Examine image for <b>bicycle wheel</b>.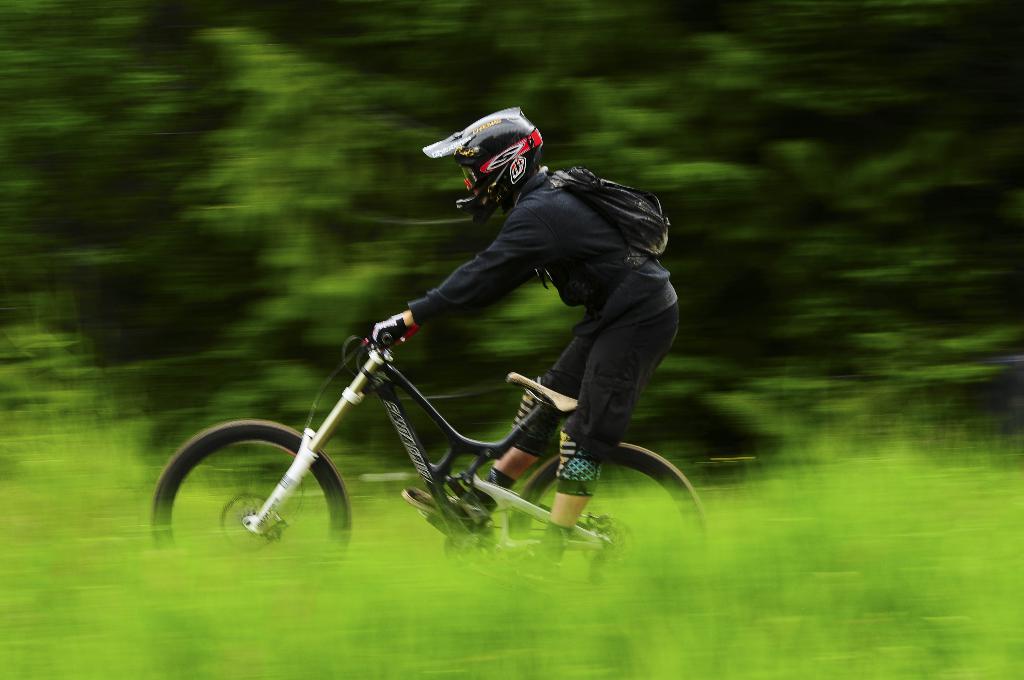
Examination result: crop(507, 440, 712, 571).
